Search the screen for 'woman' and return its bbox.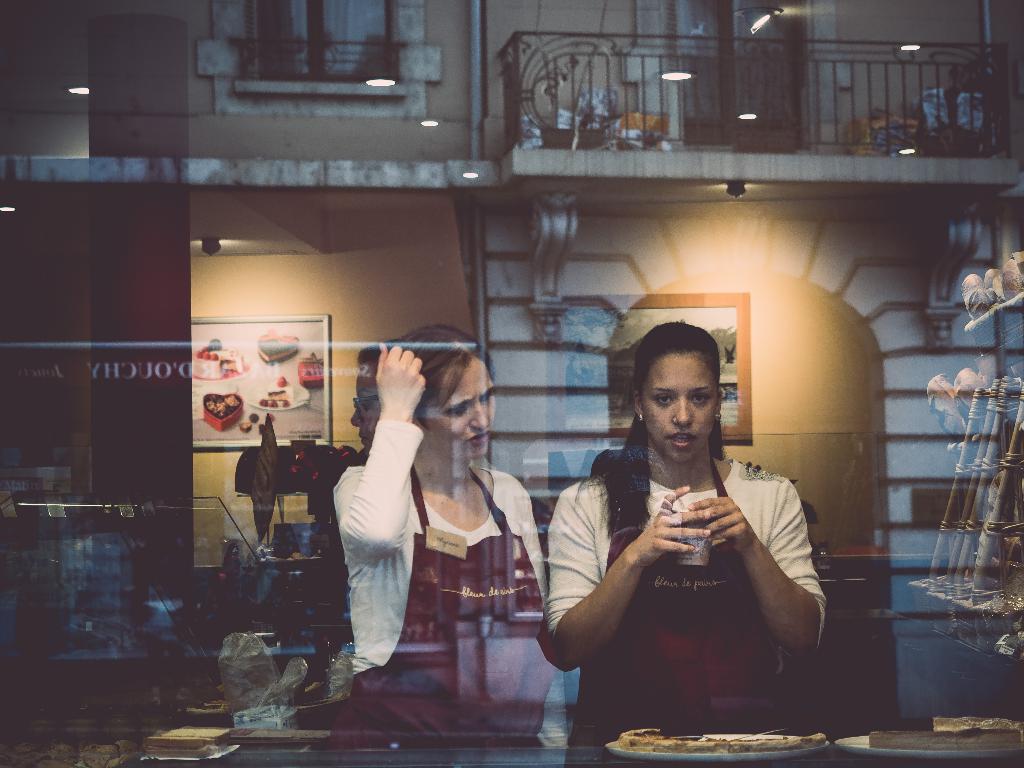
Found: [left=324, top=324, right=552, bottom=749].
